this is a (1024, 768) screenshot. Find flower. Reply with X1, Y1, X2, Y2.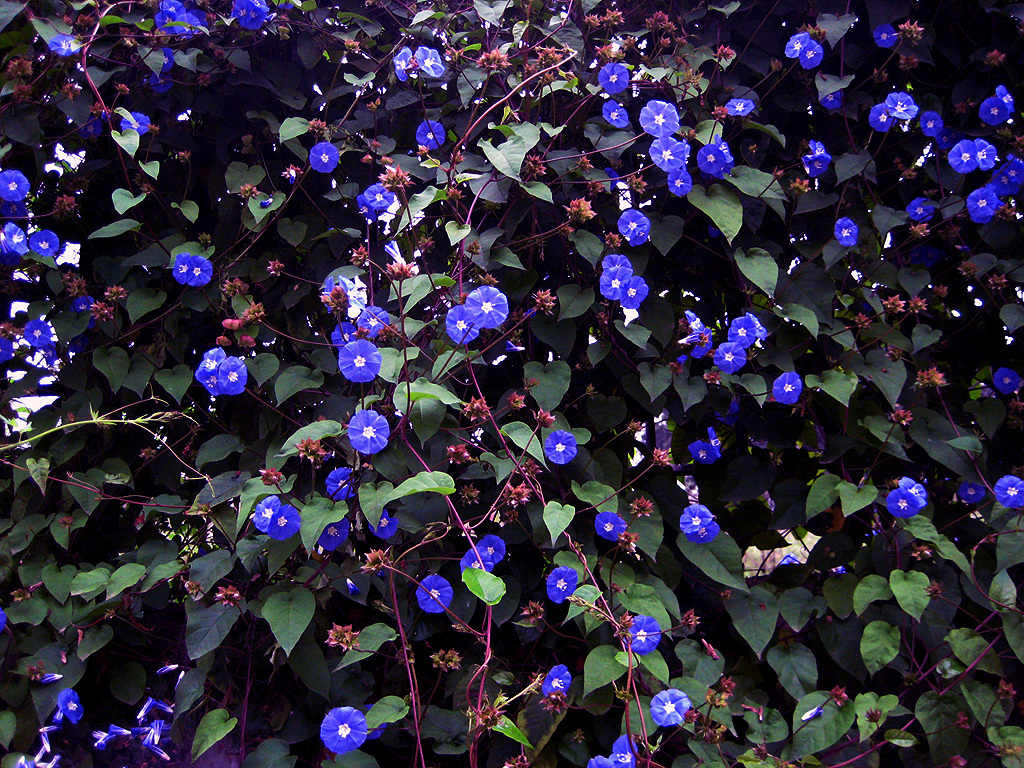
257, 490, 285, 532.
